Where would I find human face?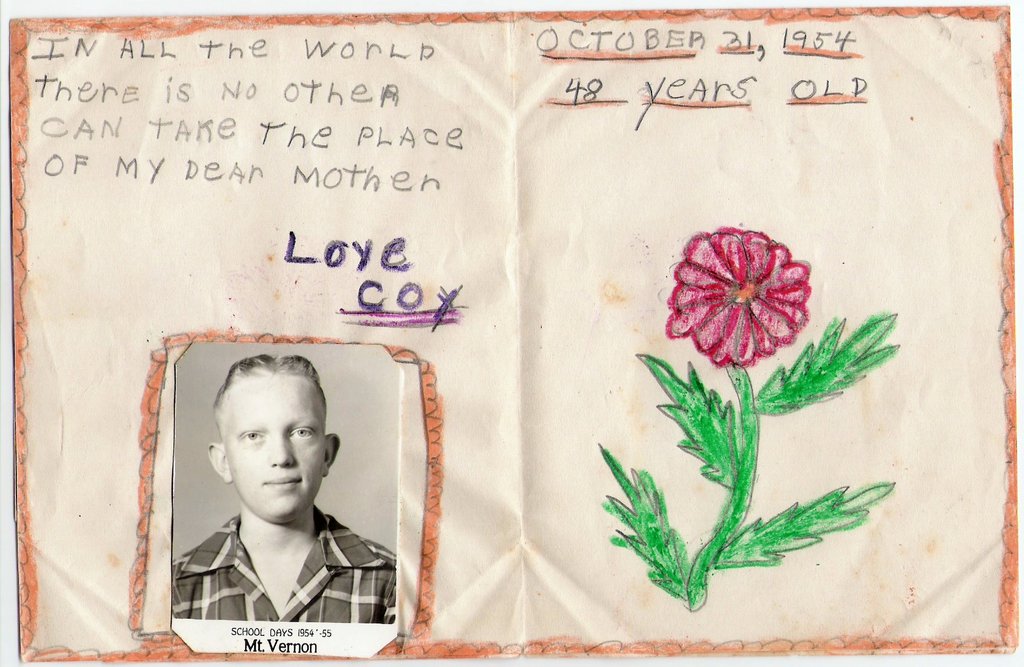
At left=230, top=378, right=326, bottom=520.
